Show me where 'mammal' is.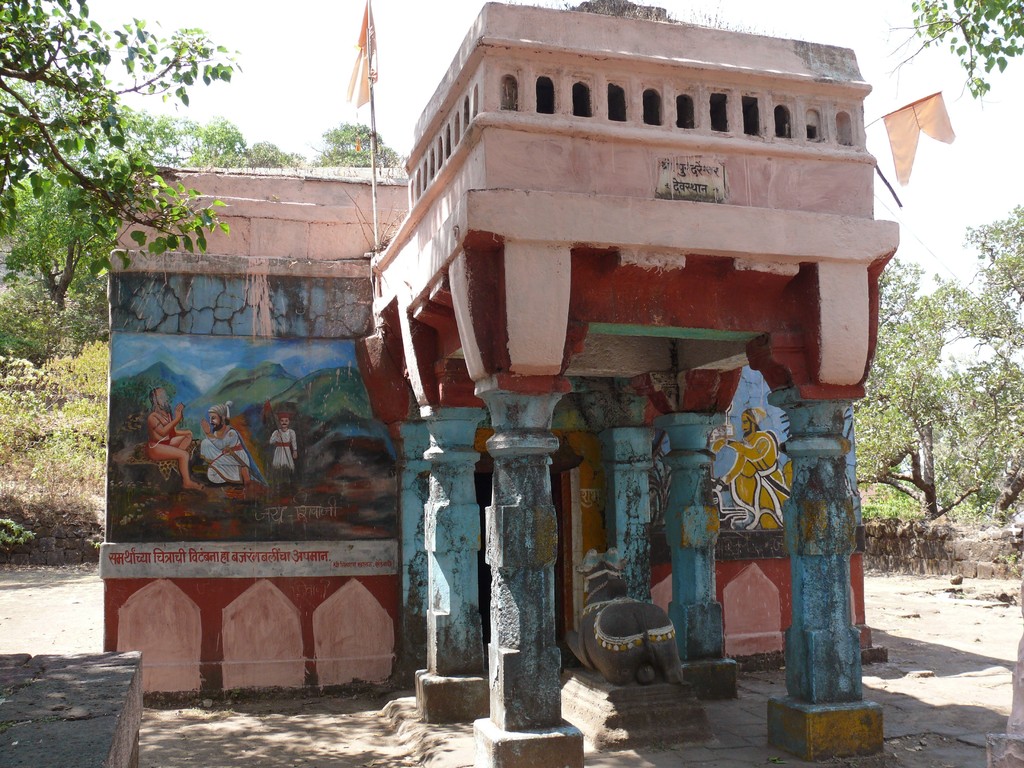
'mammal' is at l=147, t=385, r=211, b=492.
